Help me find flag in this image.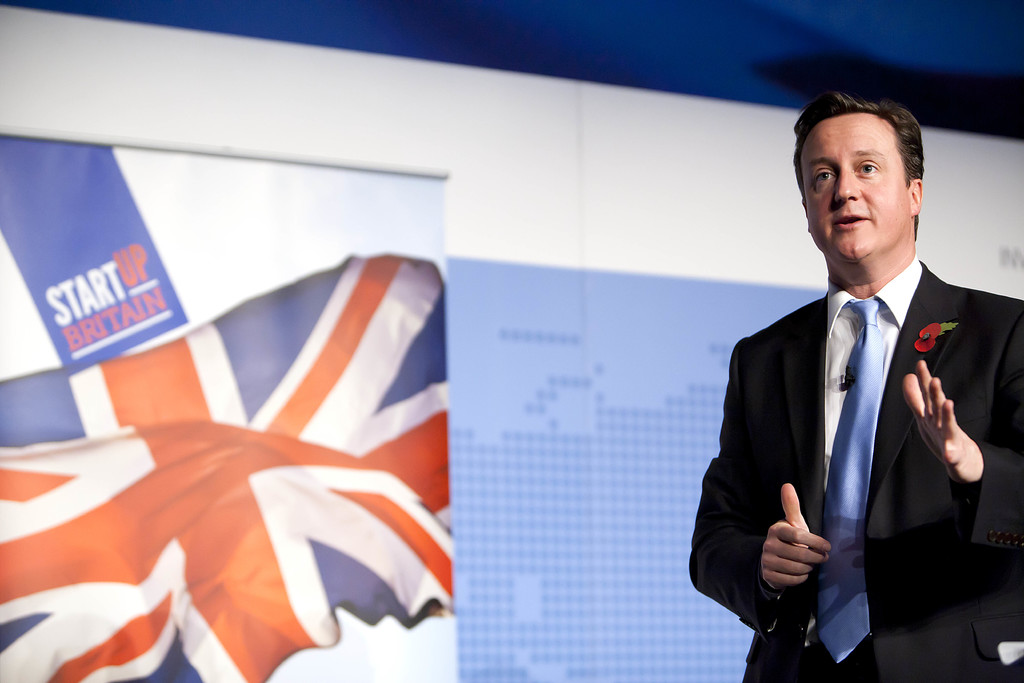
Found it: 54, 255, 464, 682.
